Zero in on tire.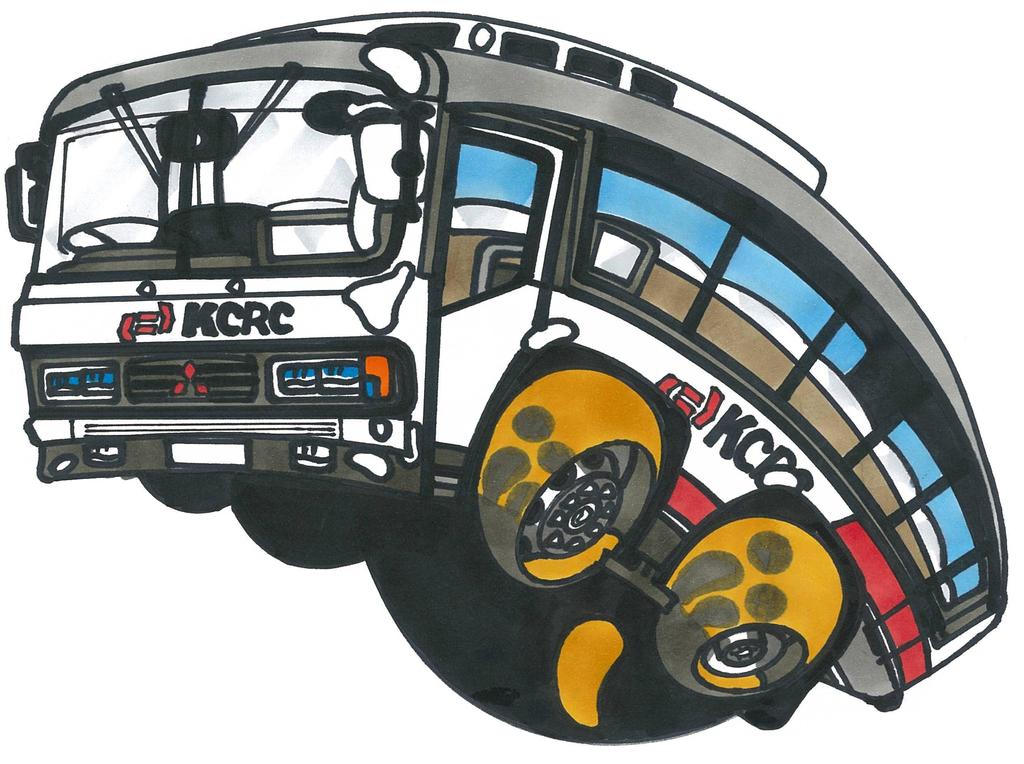
Zeroed in: 659:518:849:706.
